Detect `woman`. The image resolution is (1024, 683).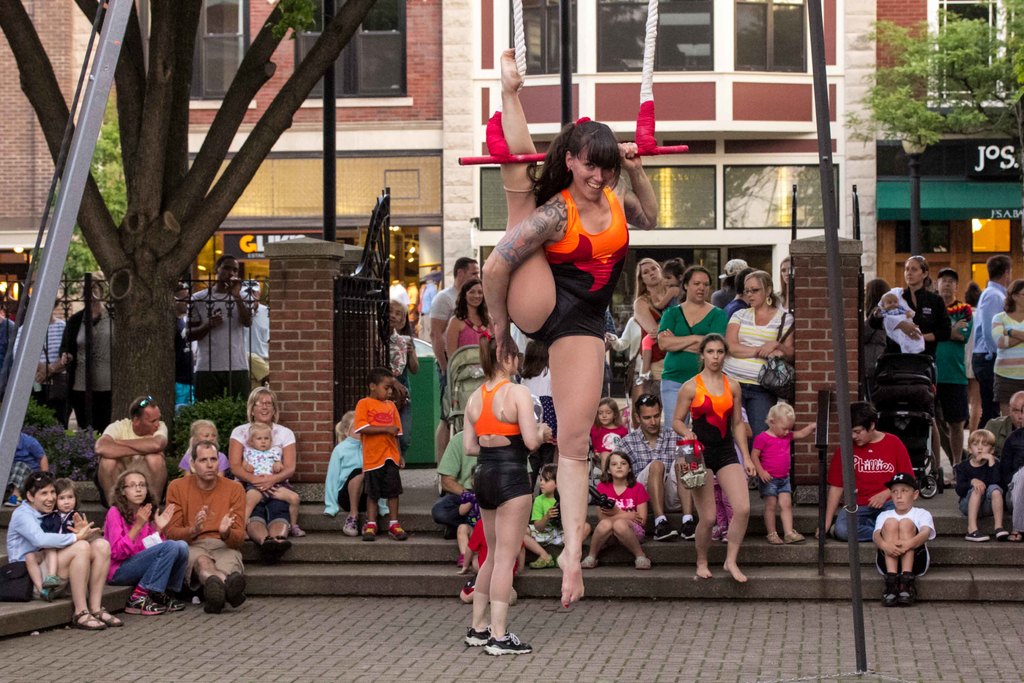
detection(58, 272, 116, 430).
